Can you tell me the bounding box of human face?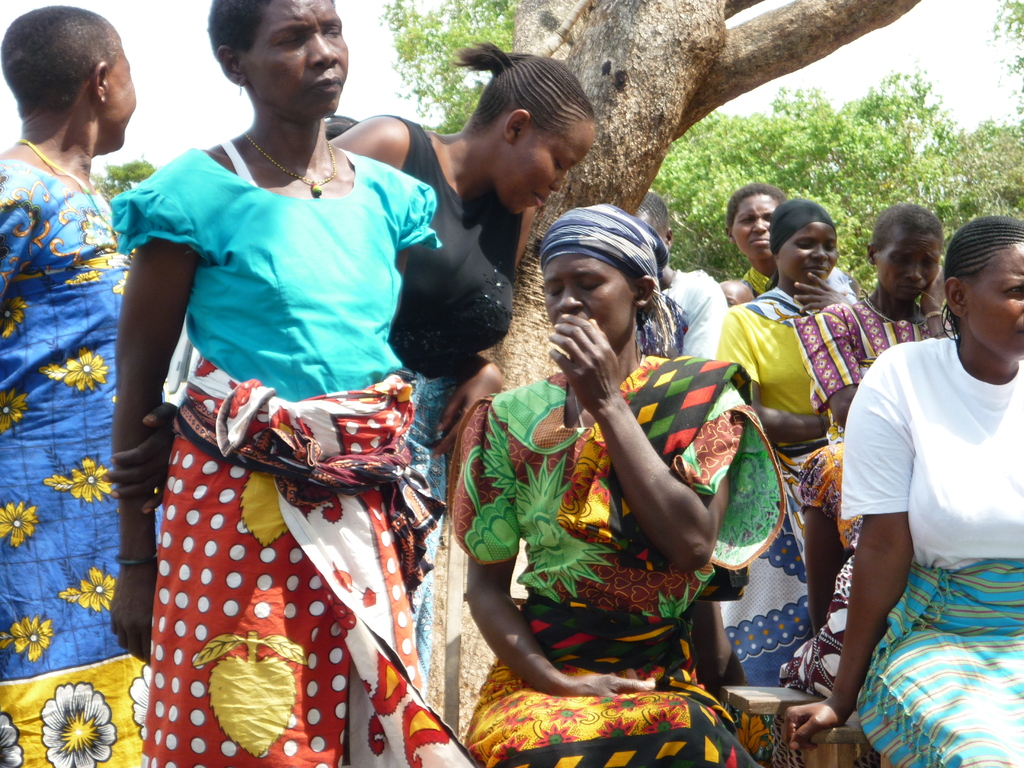
[732,191,776,257].
